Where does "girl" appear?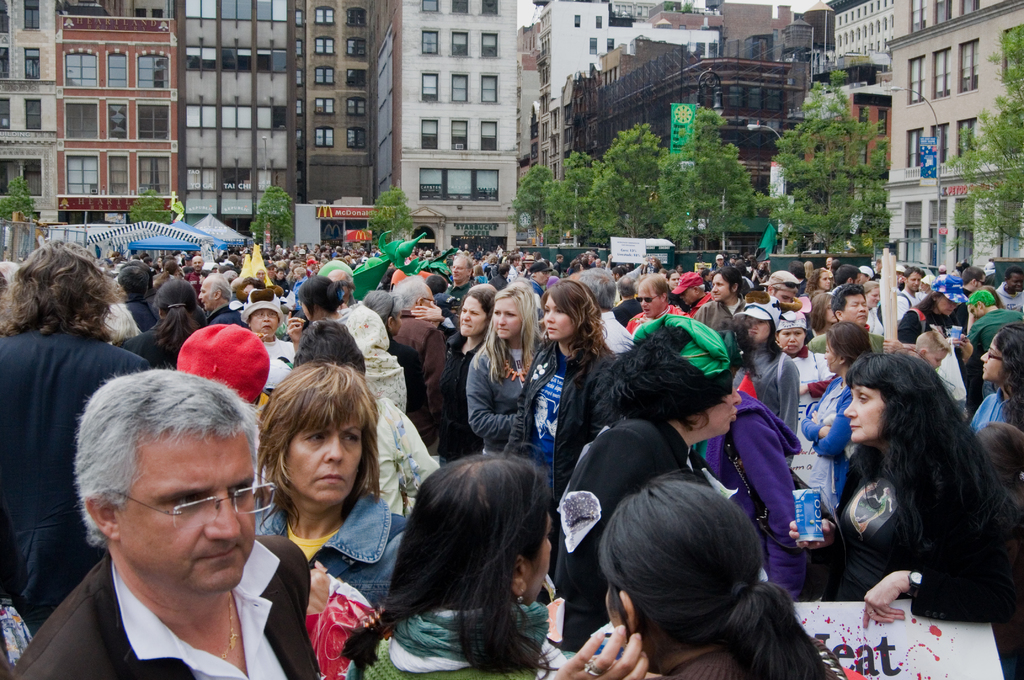
Appears at crop(257, 355, 403, 571).
